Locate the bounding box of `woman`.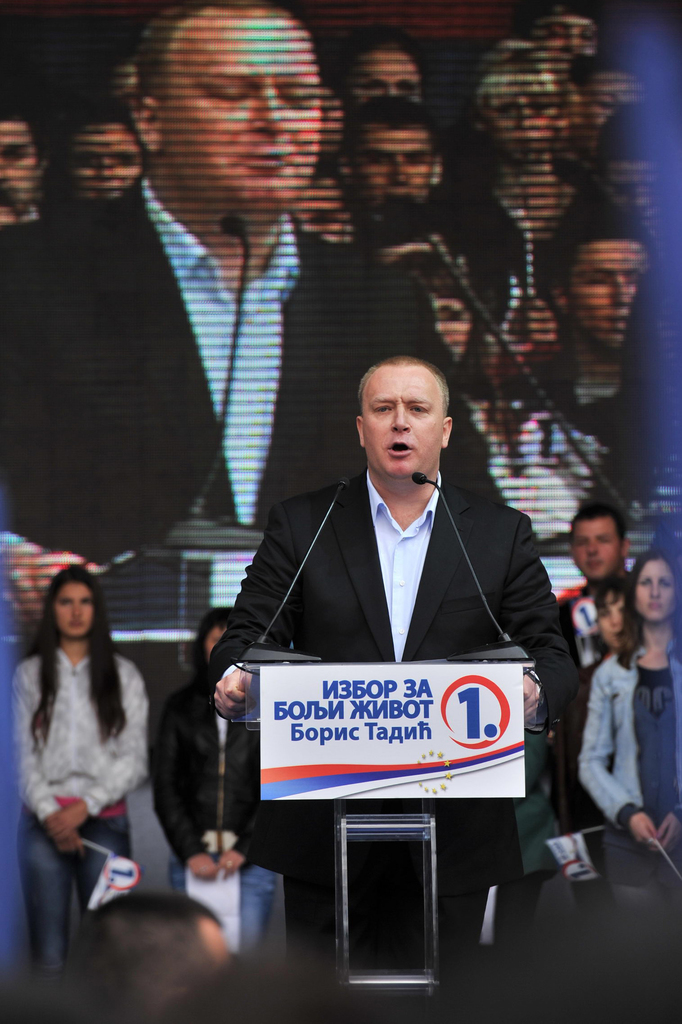
Bounding box: rect(12, 543, 179, 961).
